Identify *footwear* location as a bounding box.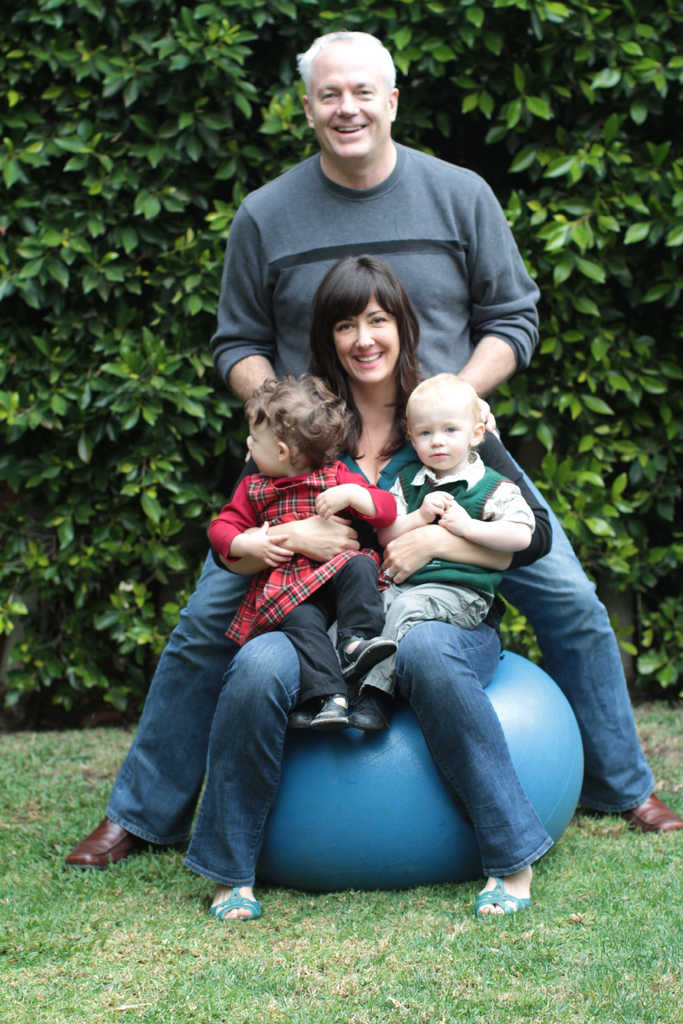
pyautogui.locateOnScreen(621, 790, 682, 838).
